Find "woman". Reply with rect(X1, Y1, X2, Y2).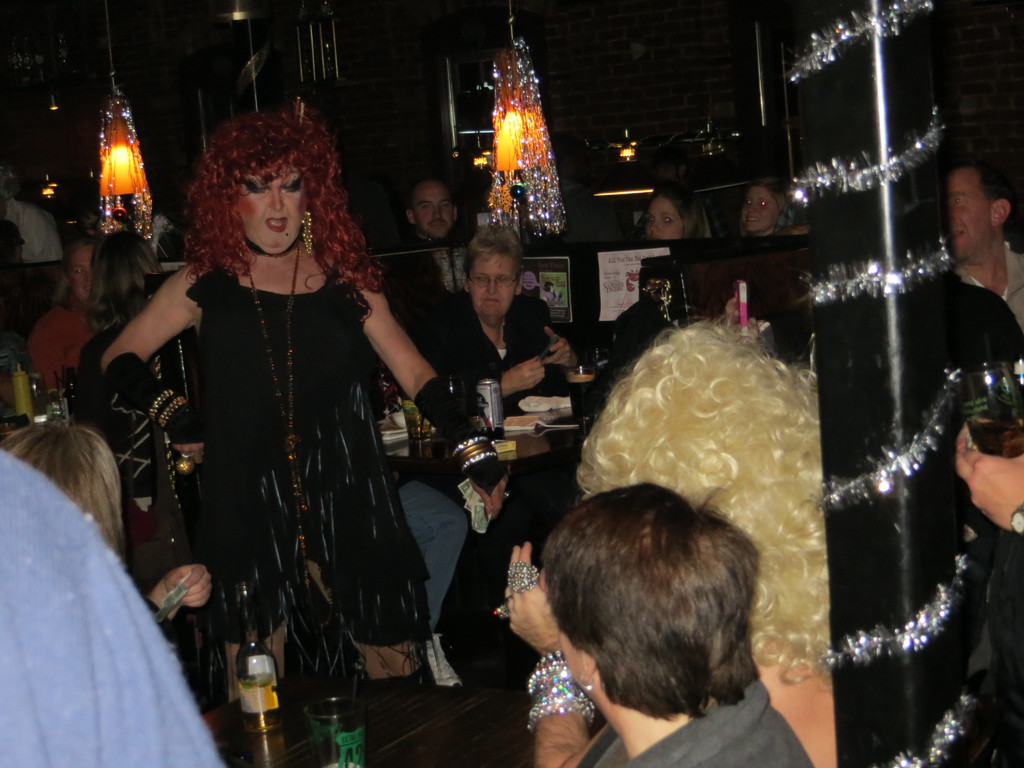
rect(625, 188, 714, 242).
